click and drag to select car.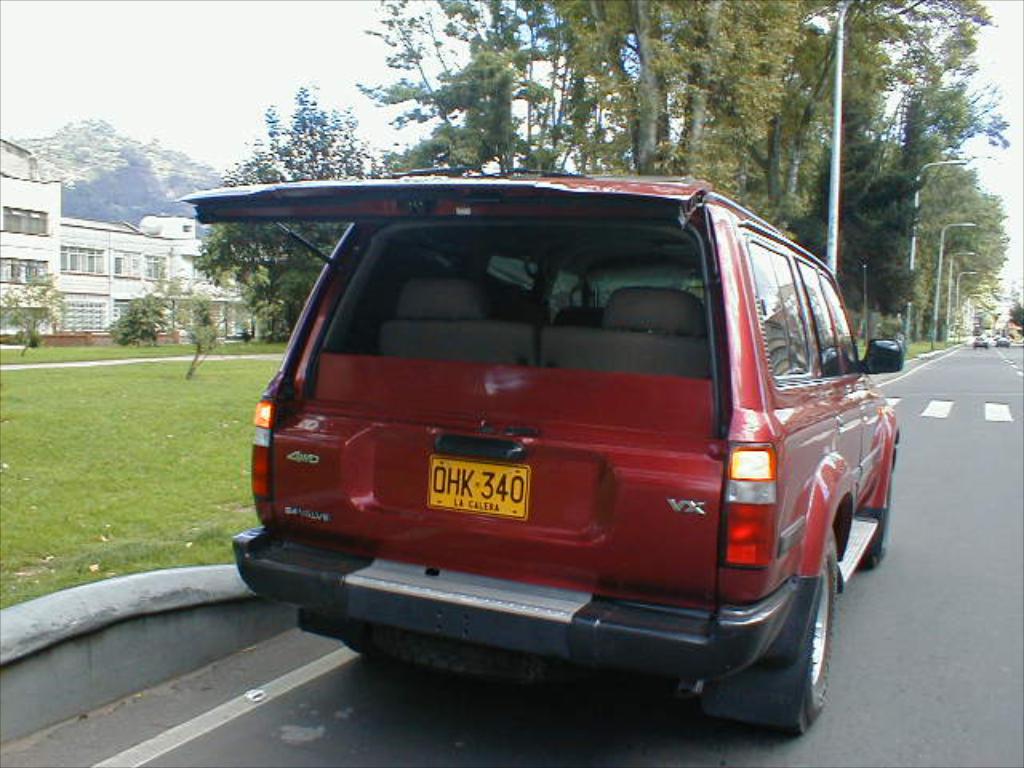
Selection: BBox(974, 341, 989, 349).
